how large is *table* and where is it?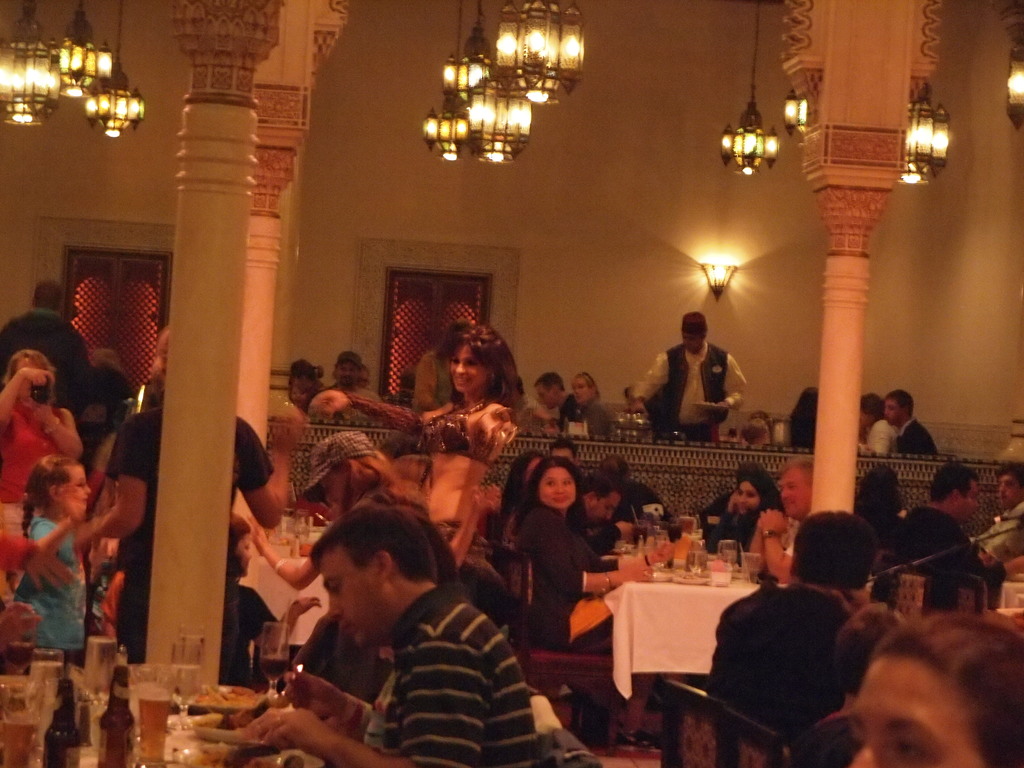
Bounding box: region(600, 543, 772, 699).
